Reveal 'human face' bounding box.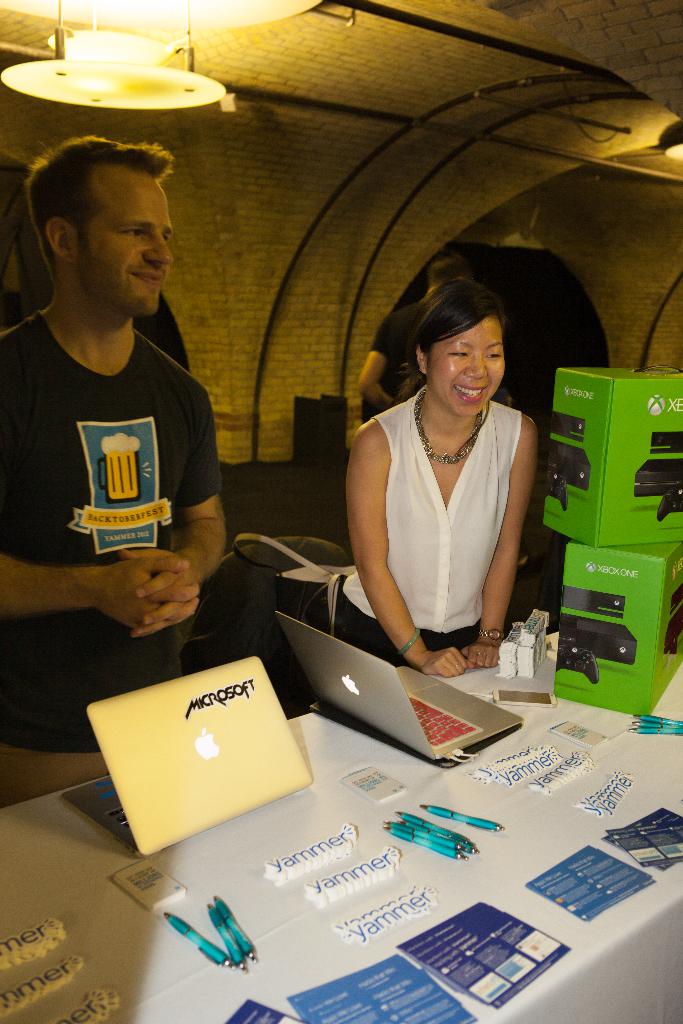
Revealed: 425:311:507:421.
